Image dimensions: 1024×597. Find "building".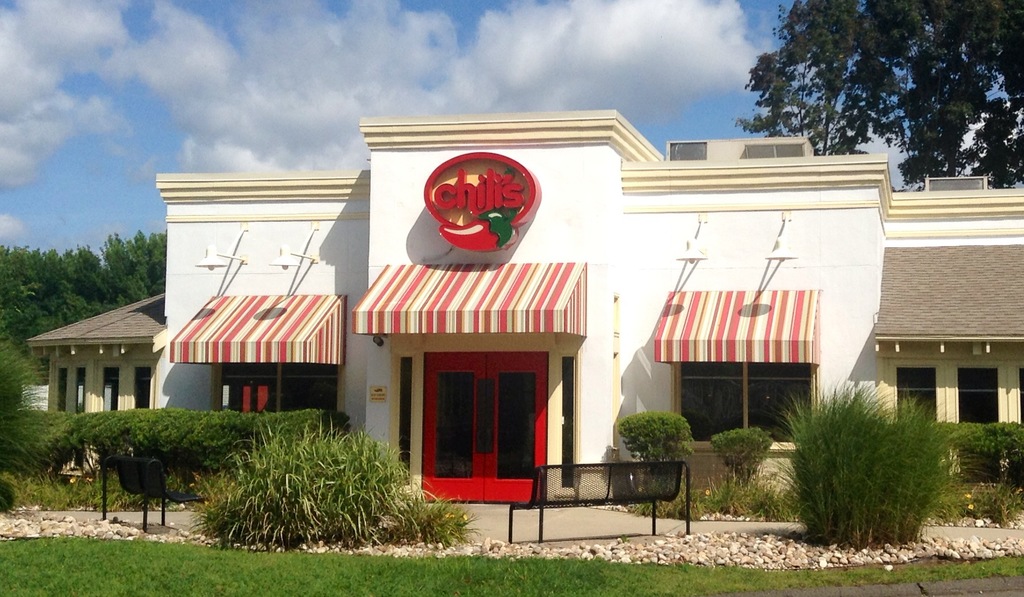
x1=22 y1=124 x2=1023 y2=506.
